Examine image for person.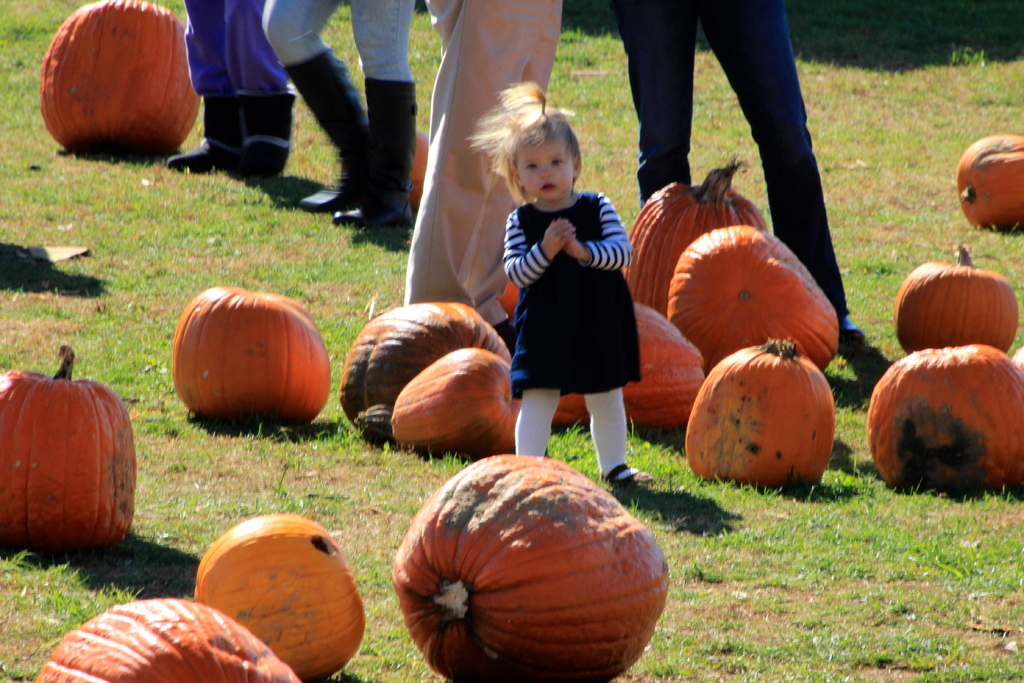
Examination result: box(253, 0, 424, 236).
